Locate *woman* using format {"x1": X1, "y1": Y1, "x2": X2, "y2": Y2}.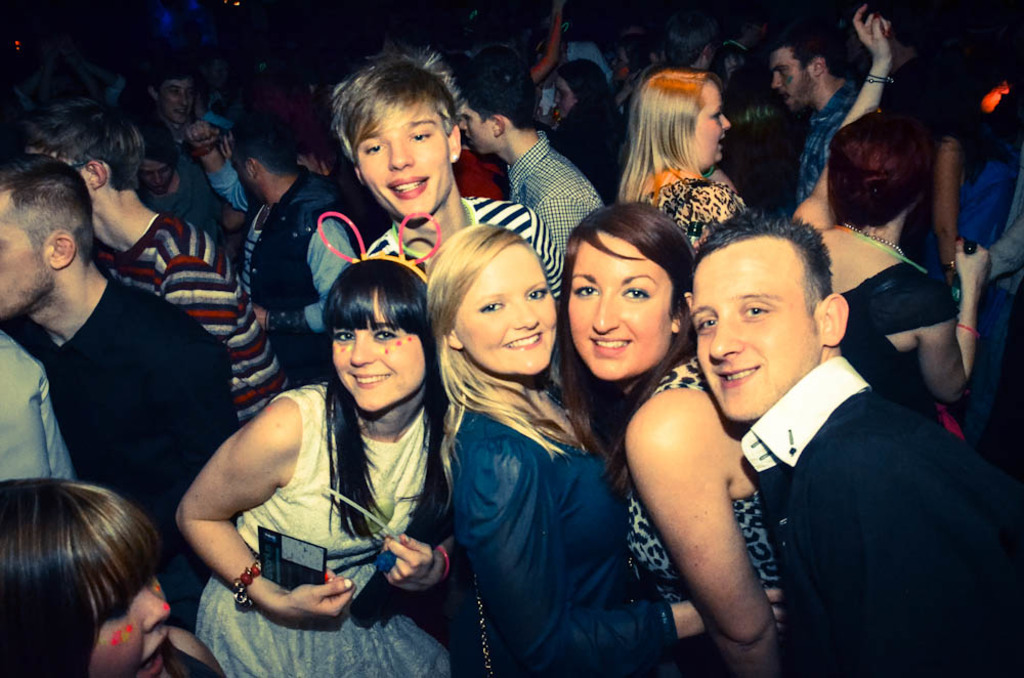
{"x1": 932, "y1": 46, "x2": 1017, "y2": 277}.
